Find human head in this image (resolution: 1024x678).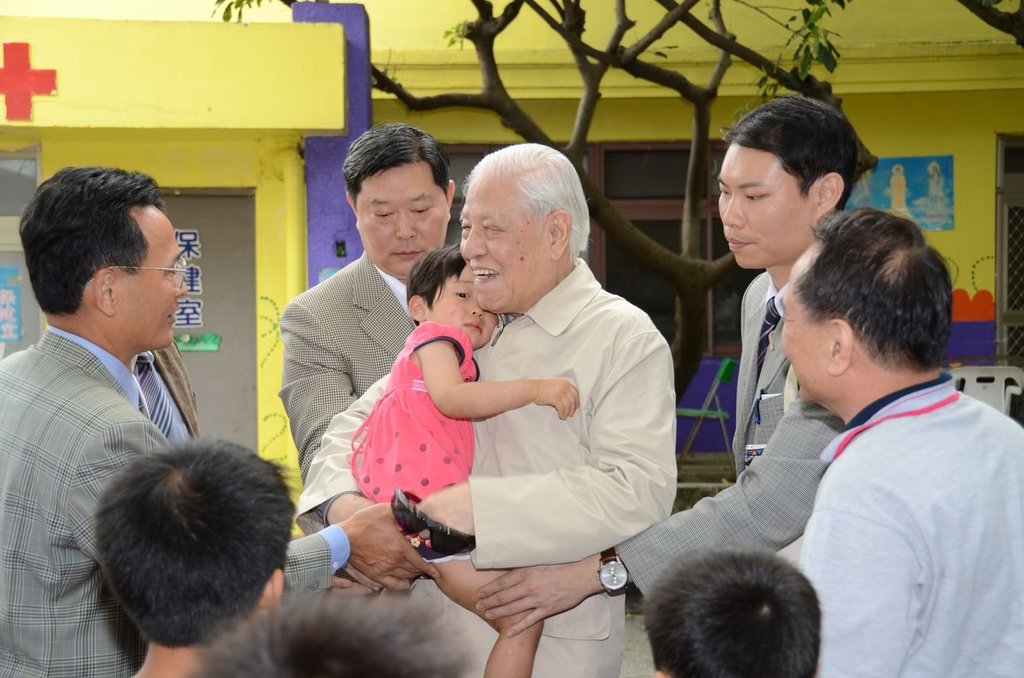
locate(13, 163, 188, 355).
